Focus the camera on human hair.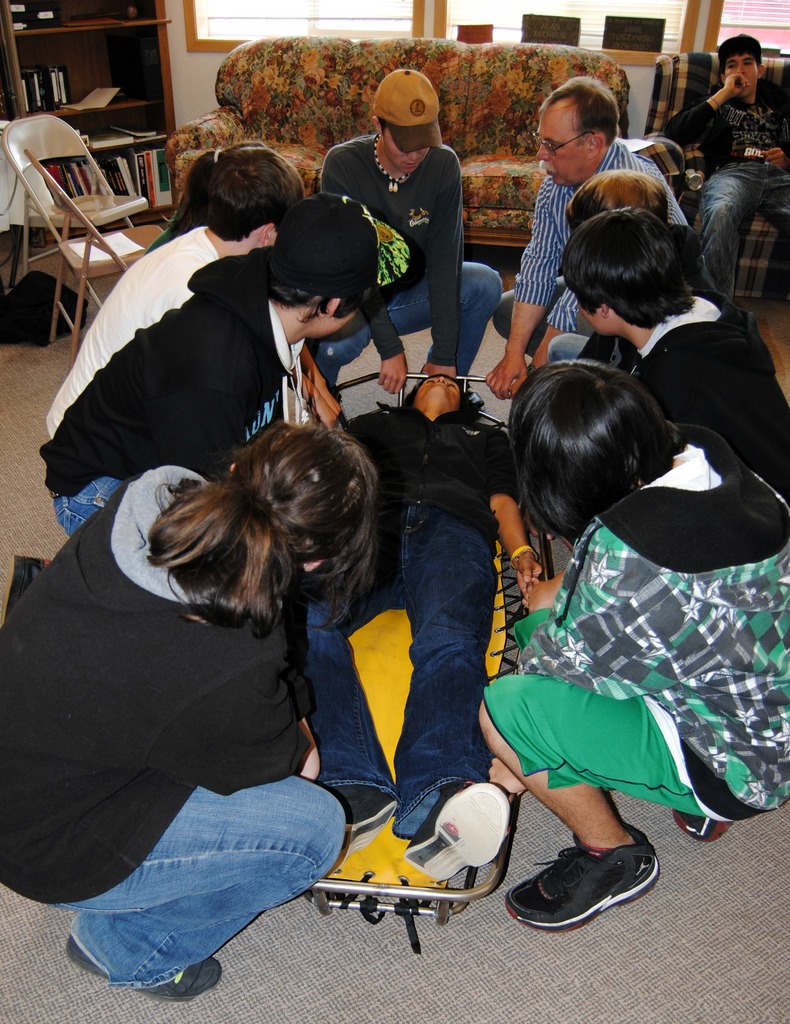
Focus region: {"x1": 160, "y1": 147, "x2": 227, "y2": 232}.
